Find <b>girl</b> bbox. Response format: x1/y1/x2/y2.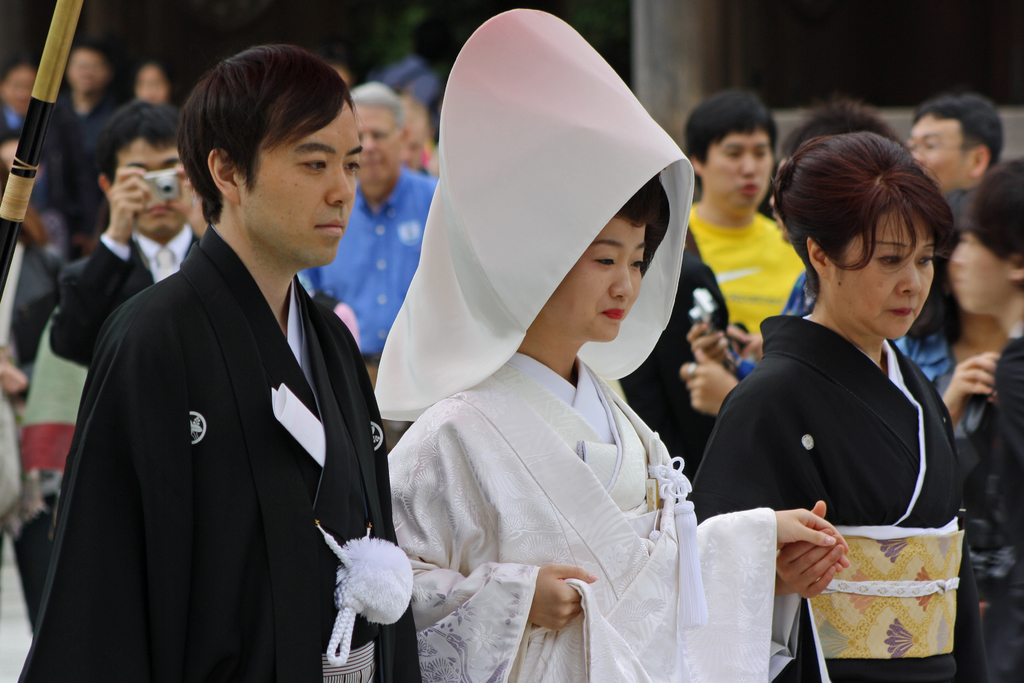
121/51/184/100.
